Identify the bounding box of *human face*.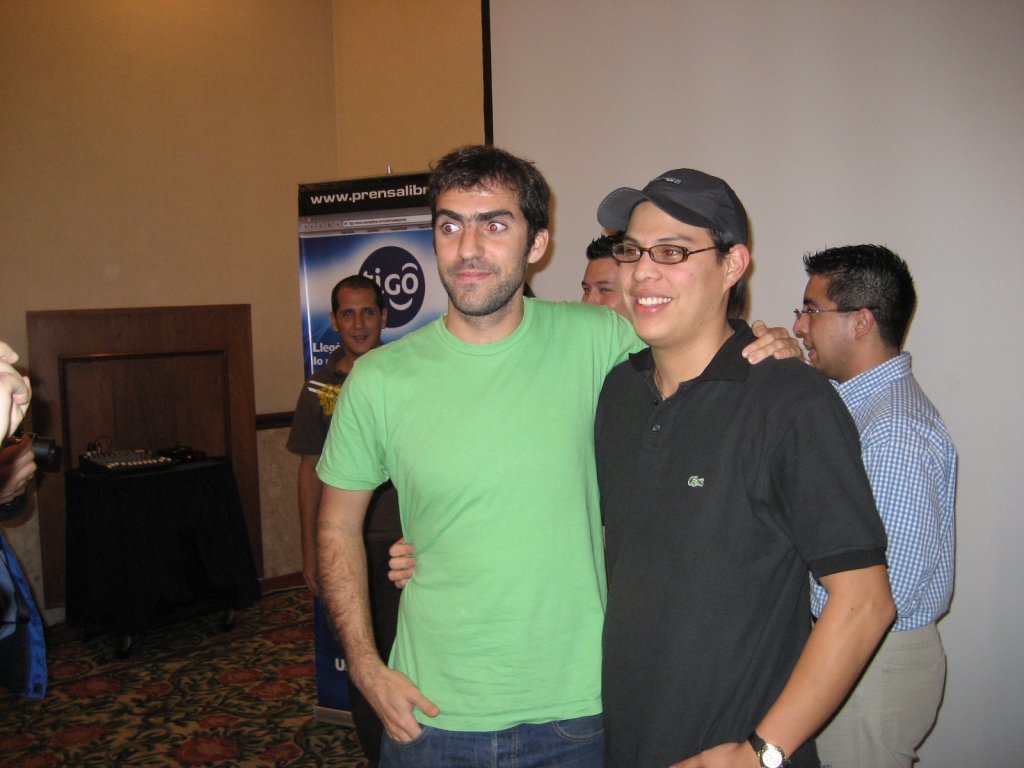
left=620, top=202, right=727, bottom=341.
